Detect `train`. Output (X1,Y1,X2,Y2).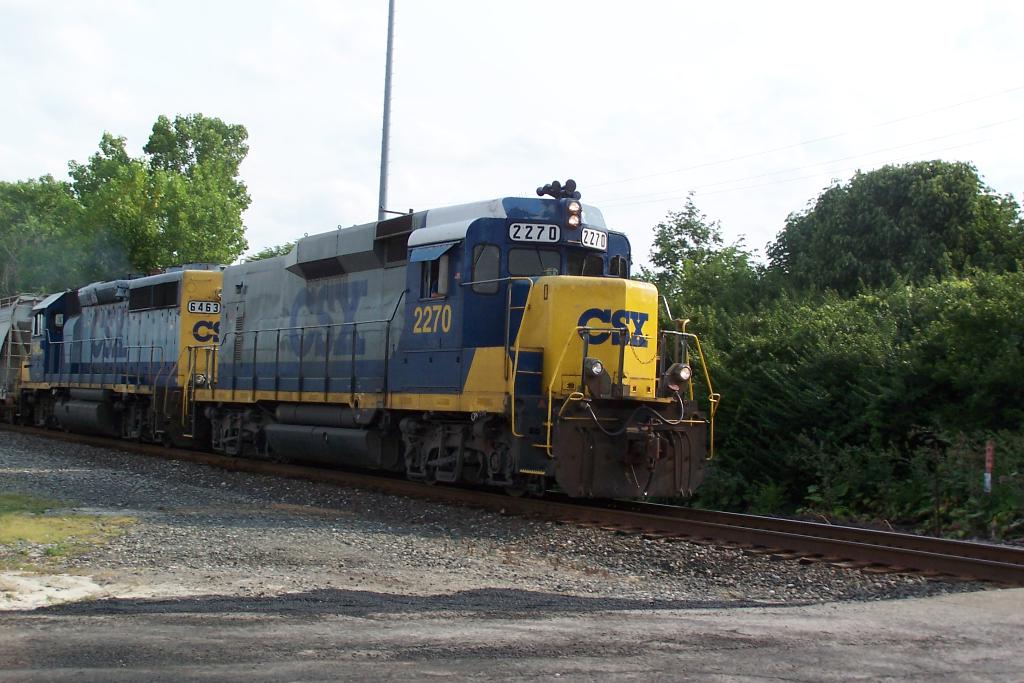
(0,180,722,506).
